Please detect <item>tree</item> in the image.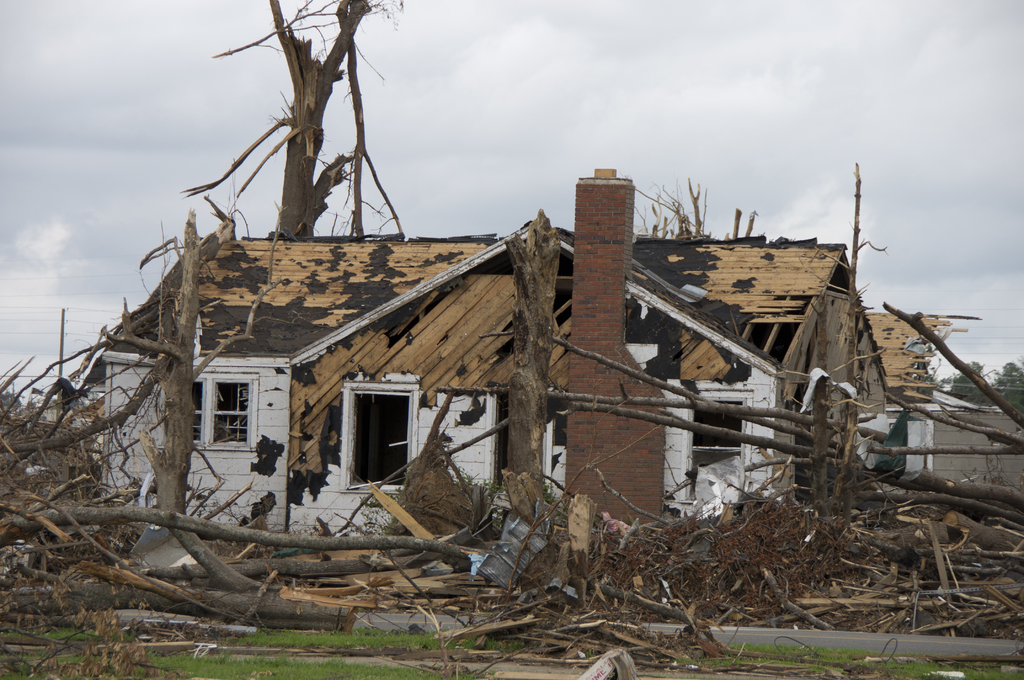
(0, 384, 63, 432).
